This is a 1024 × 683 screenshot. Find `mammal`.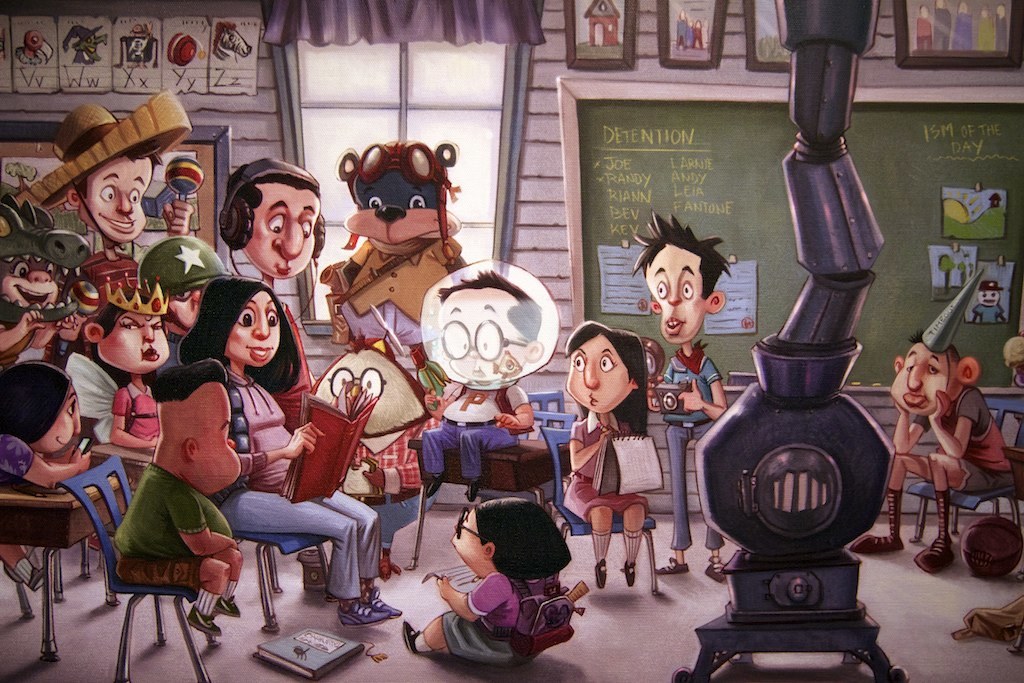
Bounding box: {"left": 626, "top": 209, "right": 732, "bottom": 580}.
